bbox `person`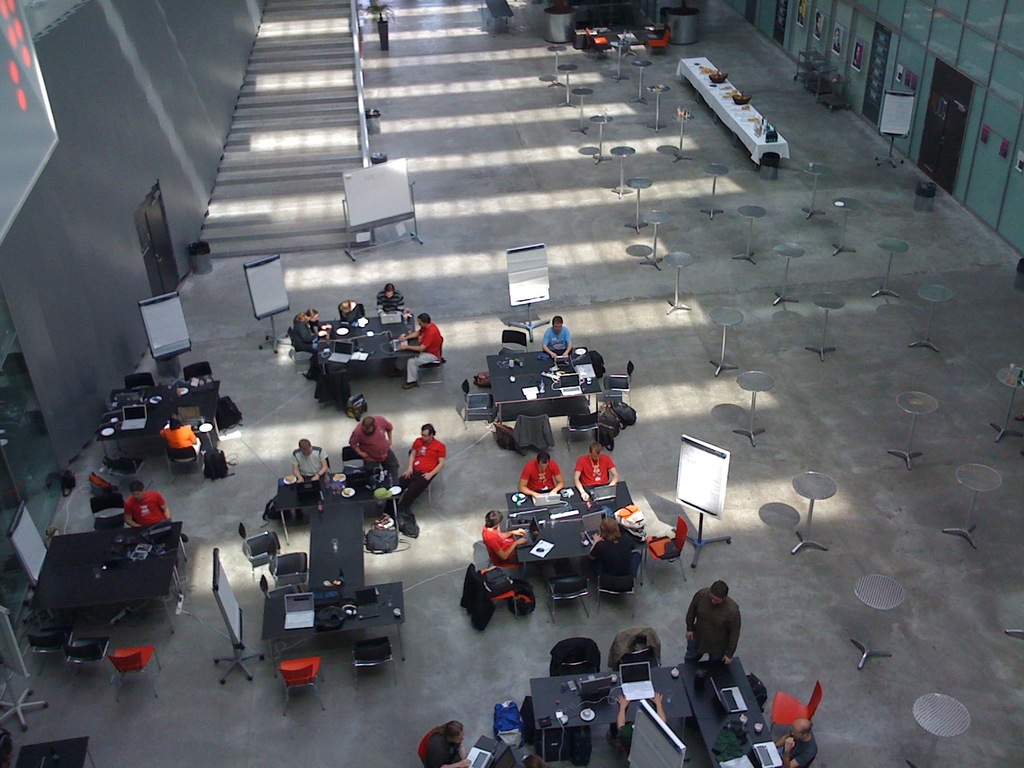
<region>541, 317, 573, 356</region>
